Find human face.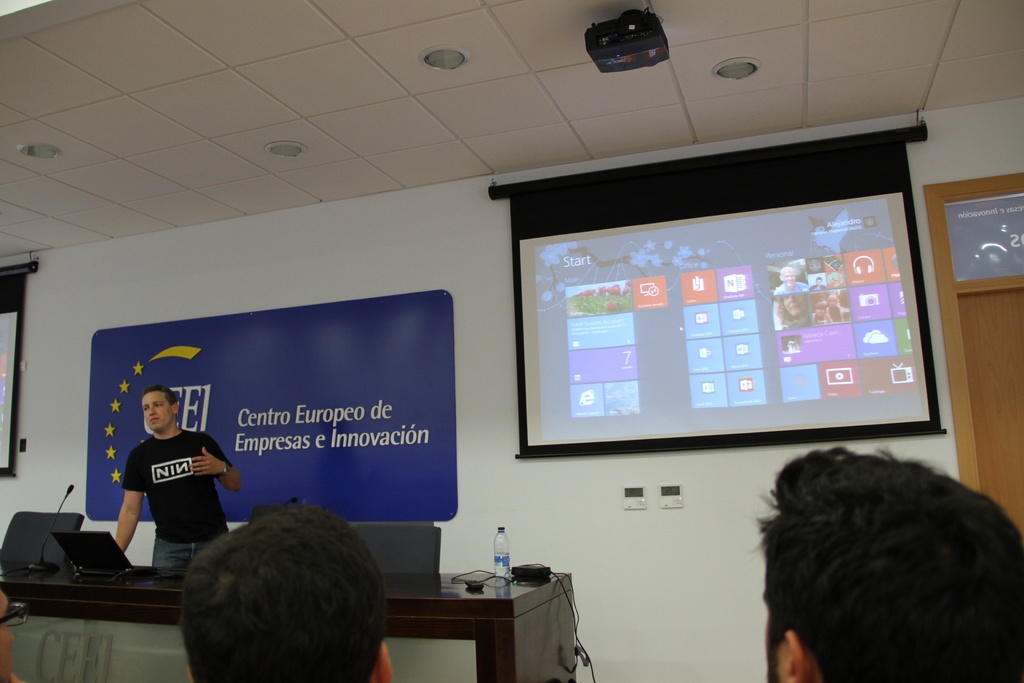
pyautogui.locateOnScreen(139, 391, 172, 431).
